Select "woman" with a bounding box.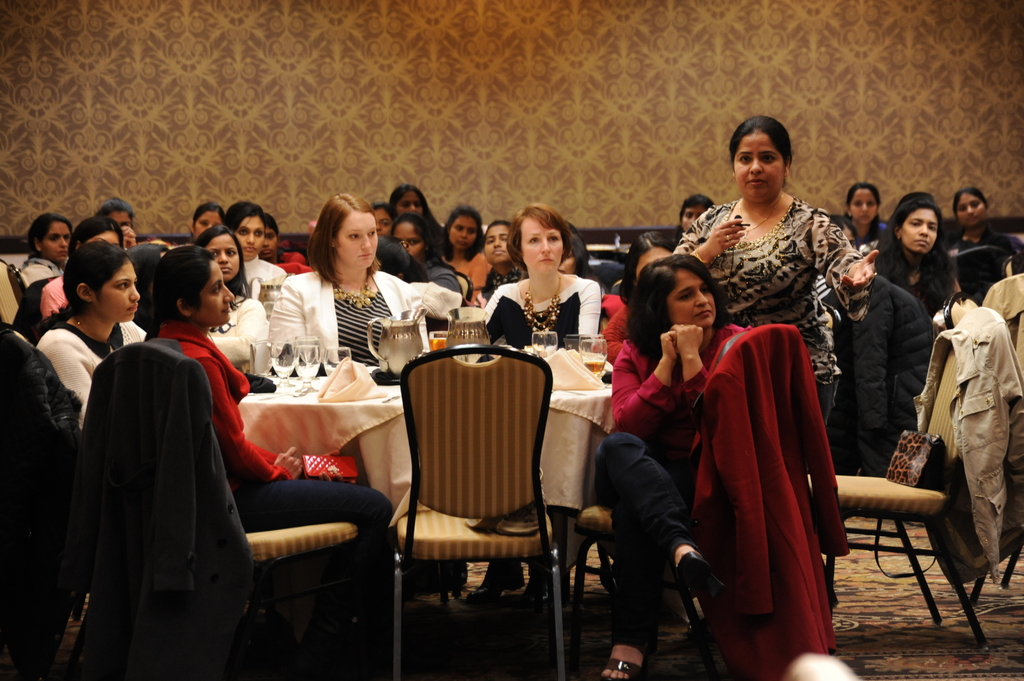
detection(430, 208, 485, 288).
